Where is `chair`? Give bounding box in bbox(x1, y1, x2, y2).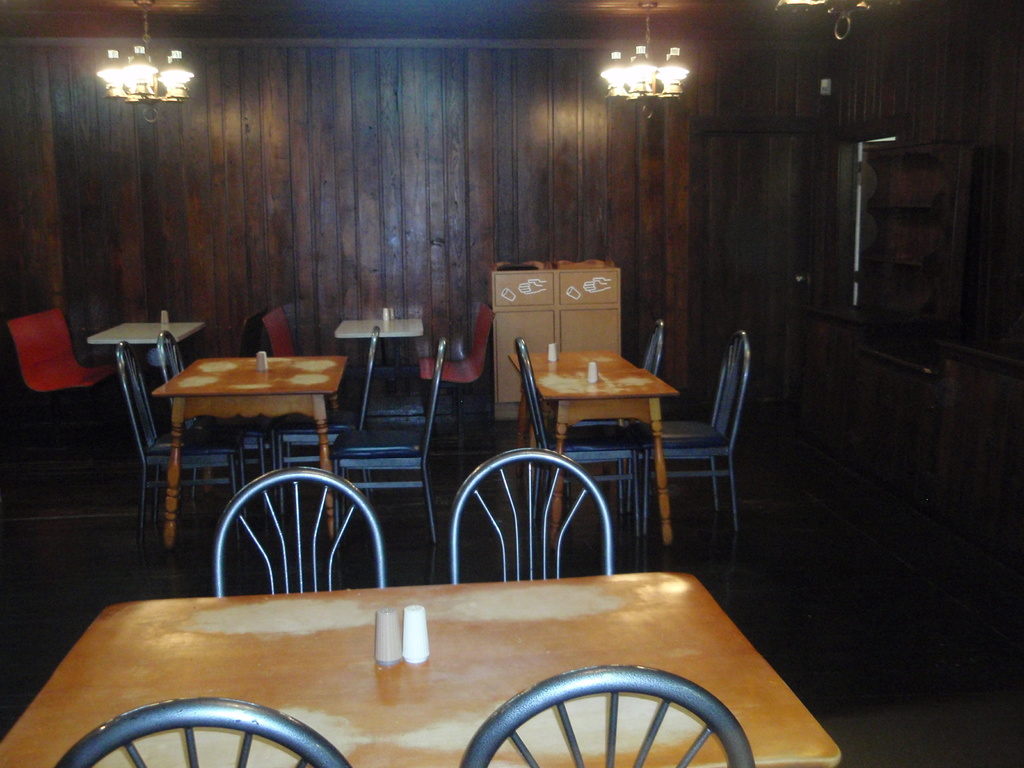
bbox(118, 338, 246, 538).
